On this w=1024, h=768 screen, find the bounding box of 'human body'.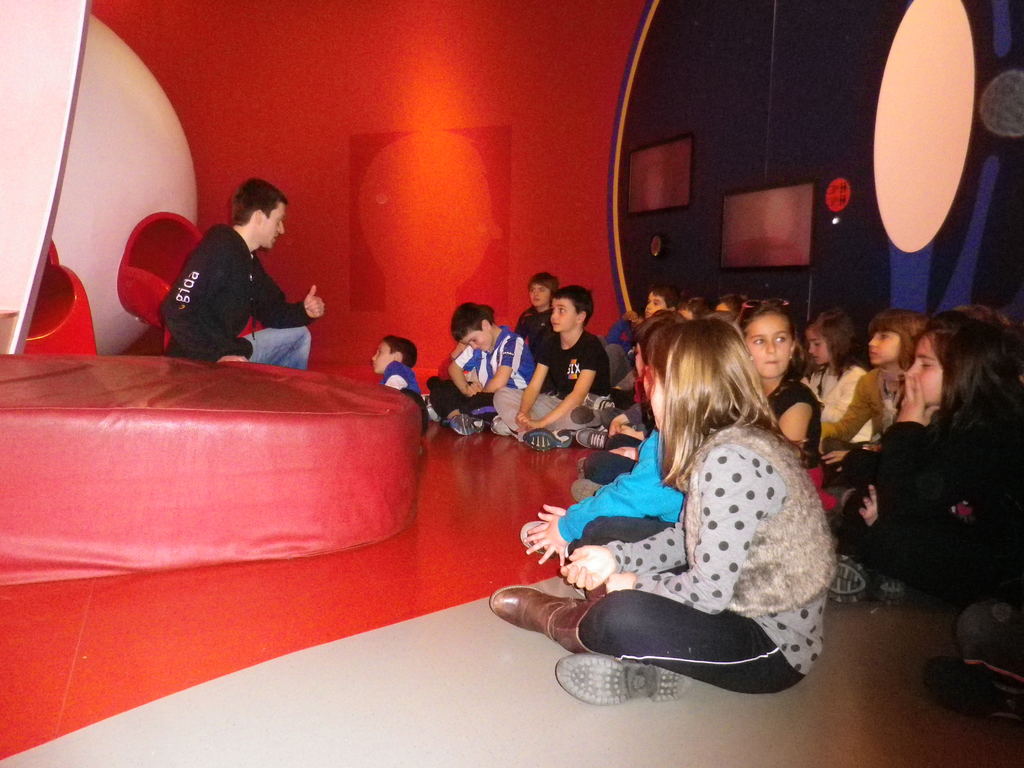
Bounding box: 422, 307, 866, 569.
